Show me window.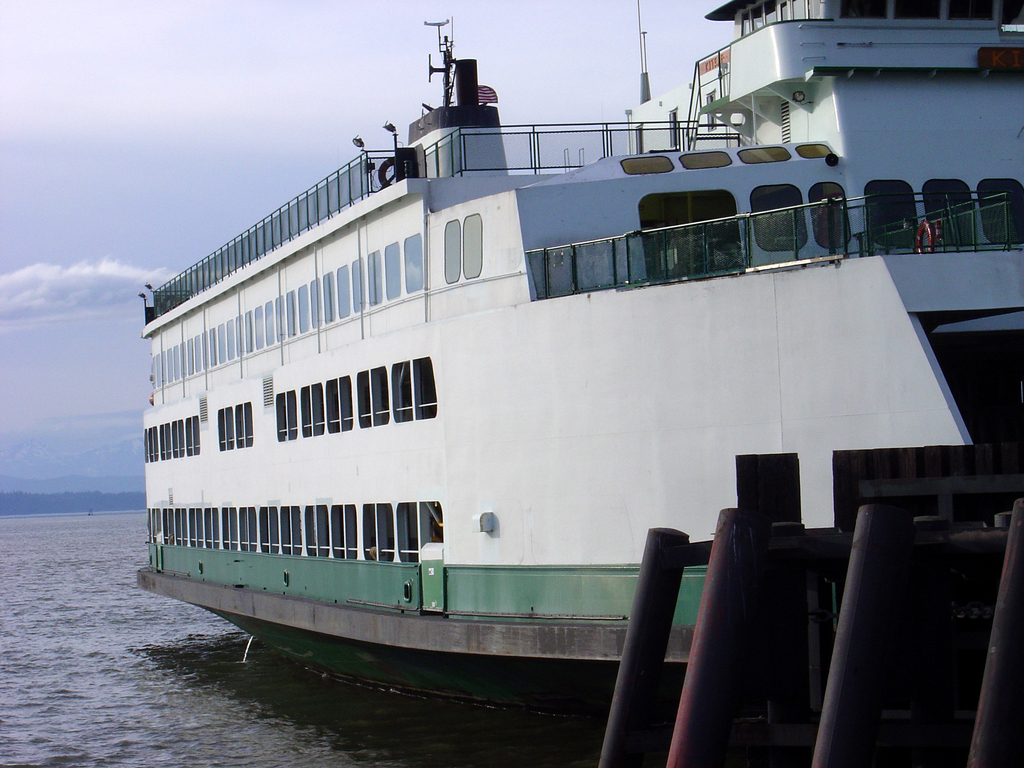
window is here: left=619, top=152, right=675, bottom=175.
